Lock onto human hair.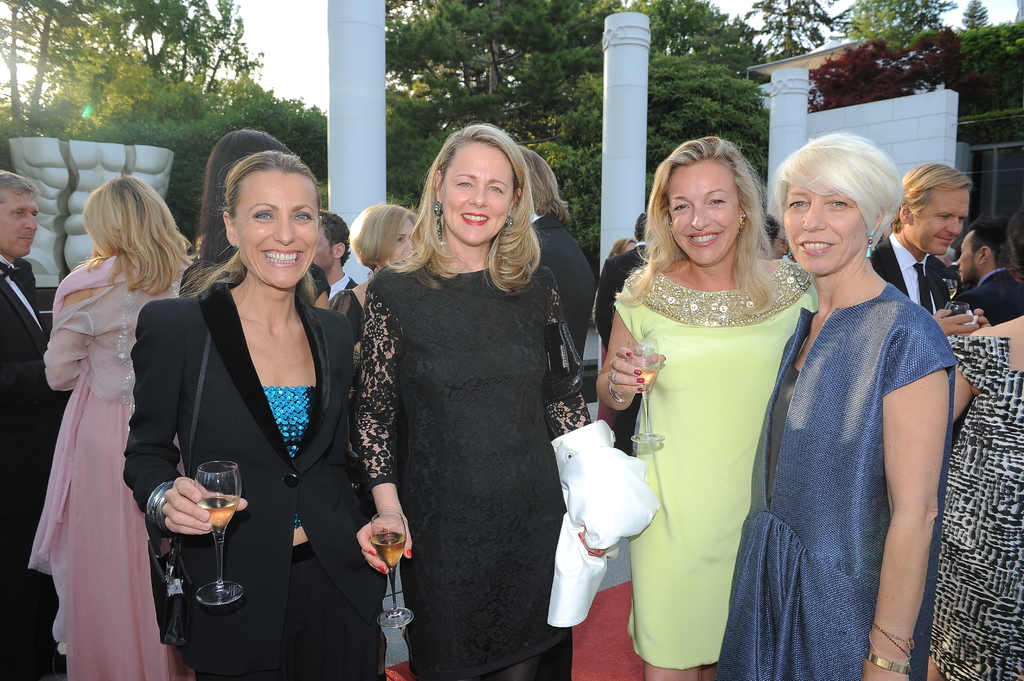
Locked: locate(348, 204, 418, 269).
